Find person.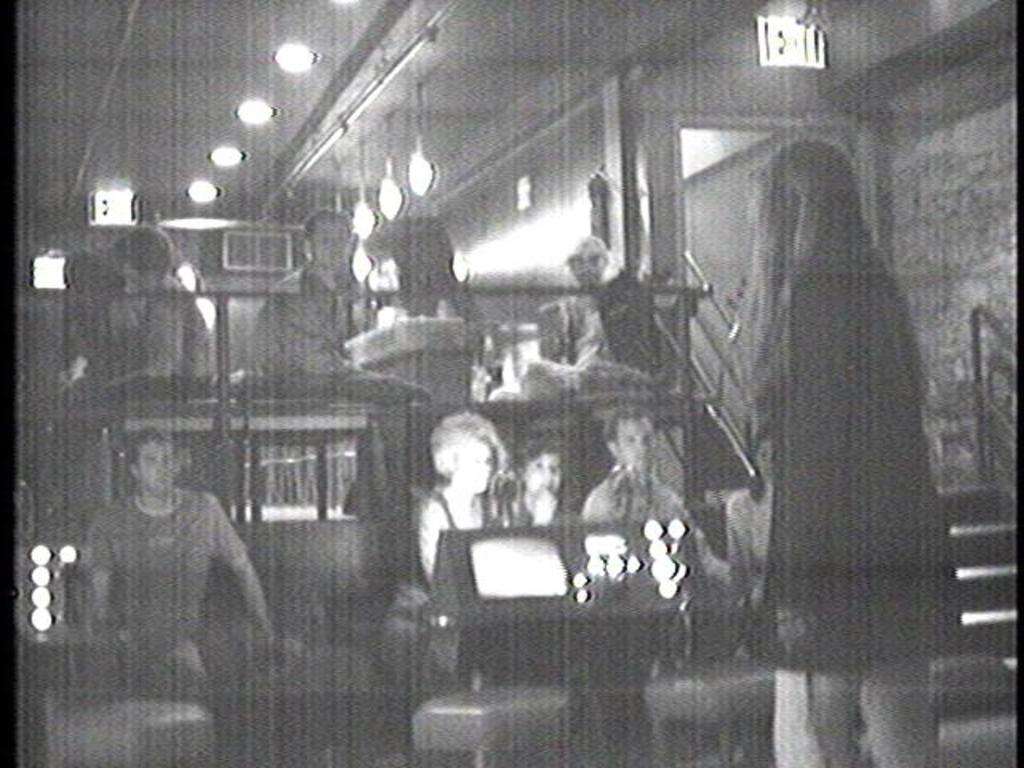
(733,134,974,766).
